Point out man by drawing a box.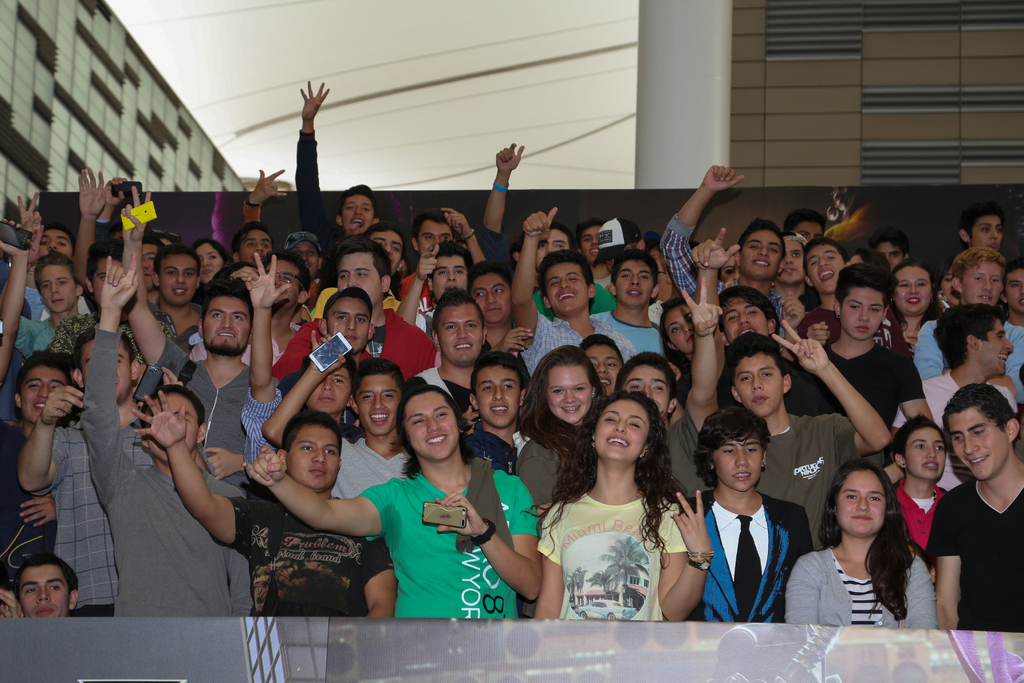
rect(273, 236, 435, 378).
